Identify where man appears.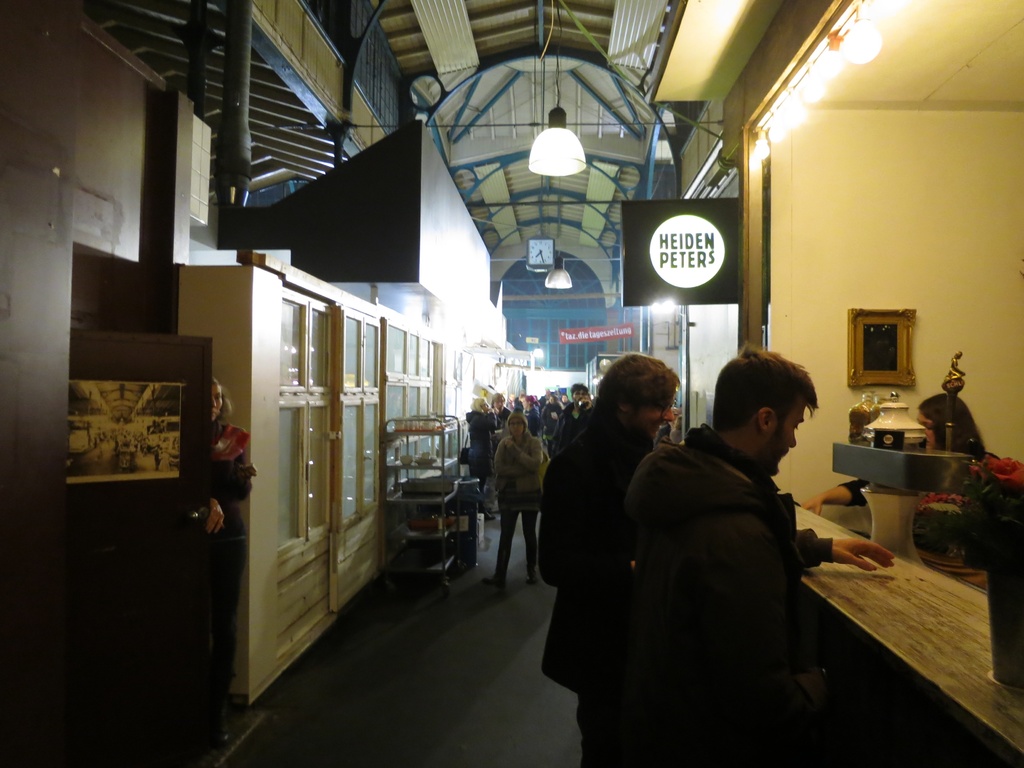
Appears at (left=484, top=393, right=510, bottom=521).
